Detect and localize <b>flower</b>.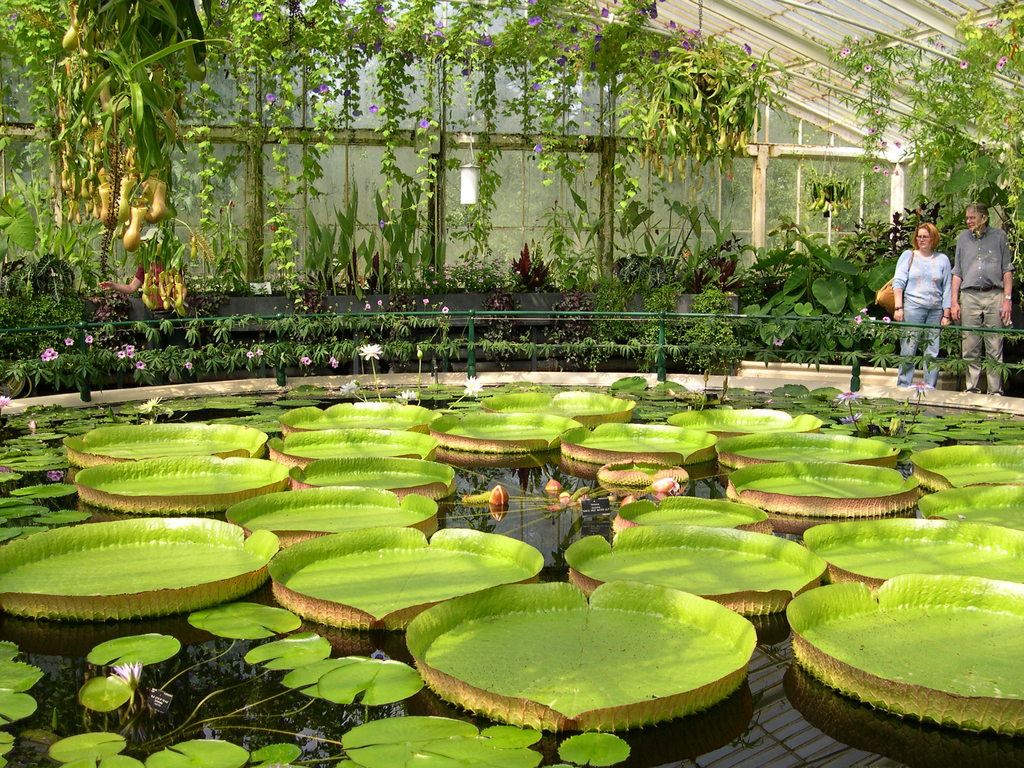
Localized at [x1=381, y1=220, x2=383, y2=227].
